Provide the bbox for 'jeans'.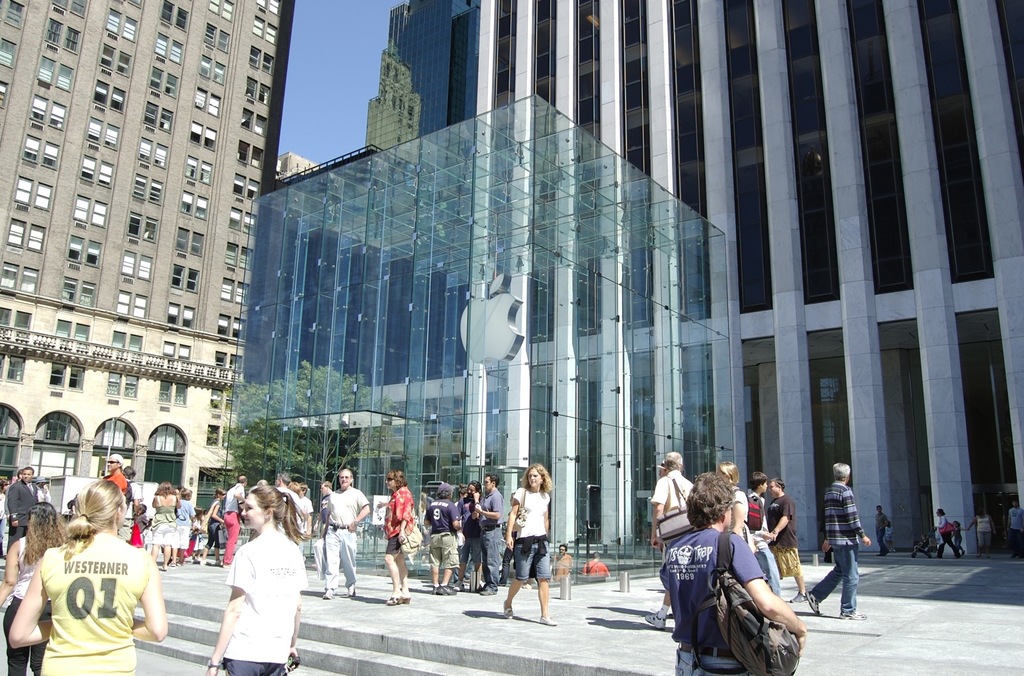
{"x1": 810, "y1": 547, "x2": 863, "y2": 616}.
